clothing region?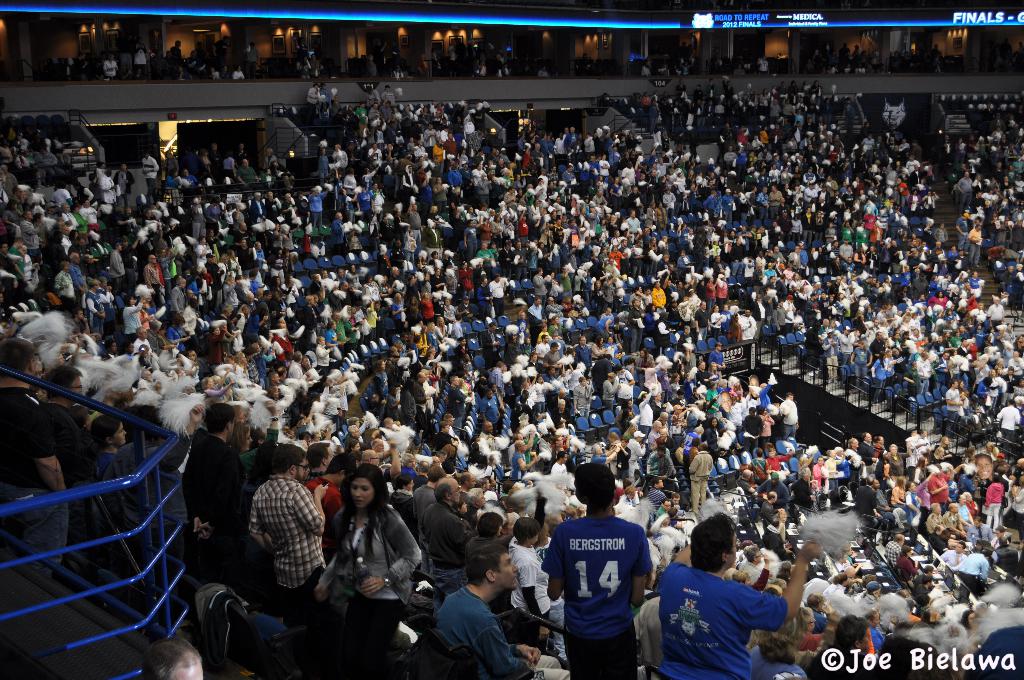
<bbox>481, 395, 497, 419</bbox>
